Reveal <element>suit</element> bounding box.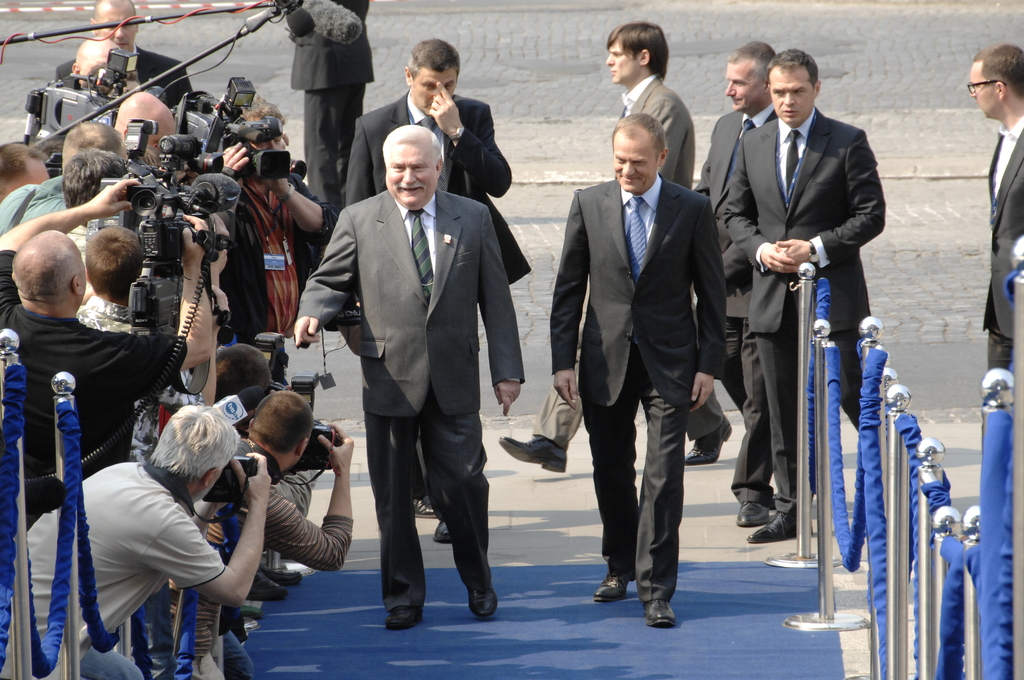
Revealed: left=550, top=179, right=729, bottom=596.
